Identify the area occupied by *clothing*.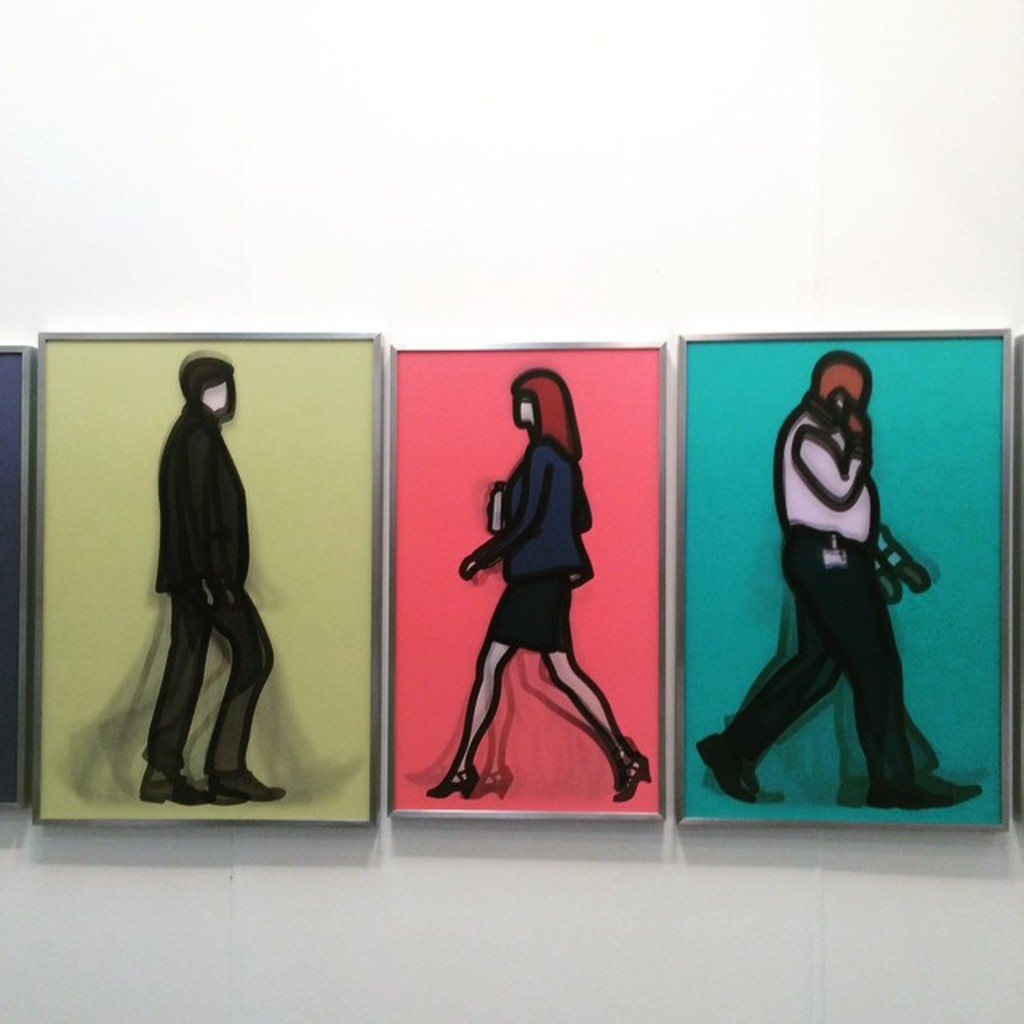
Area: crop(717, 384, 922, 784).
